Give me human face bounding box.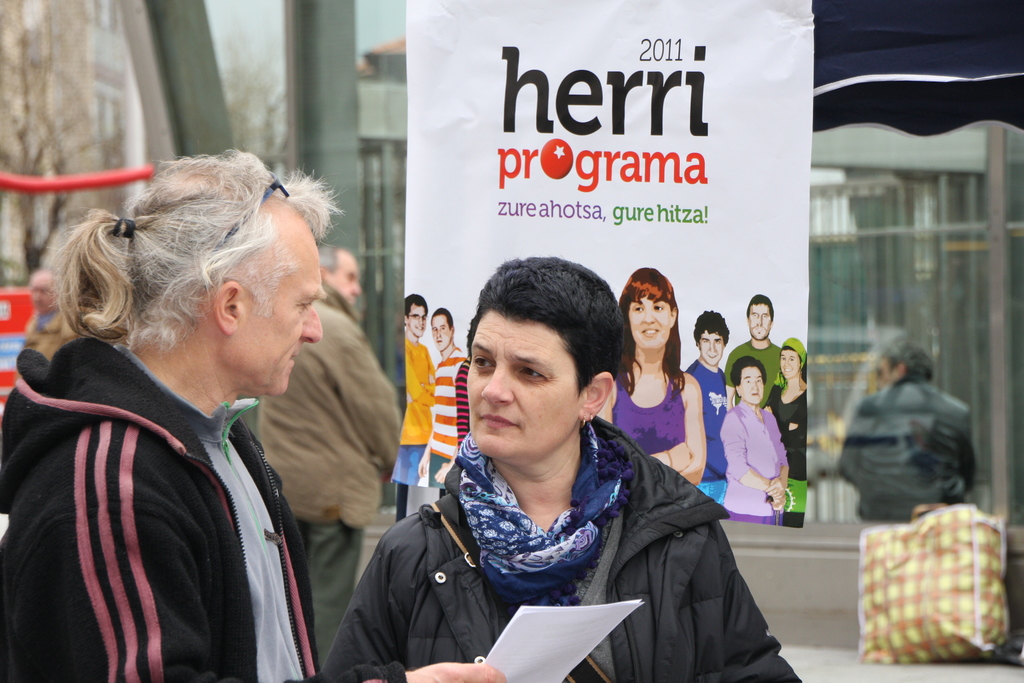
bbox(738, 369, 764, 402).
